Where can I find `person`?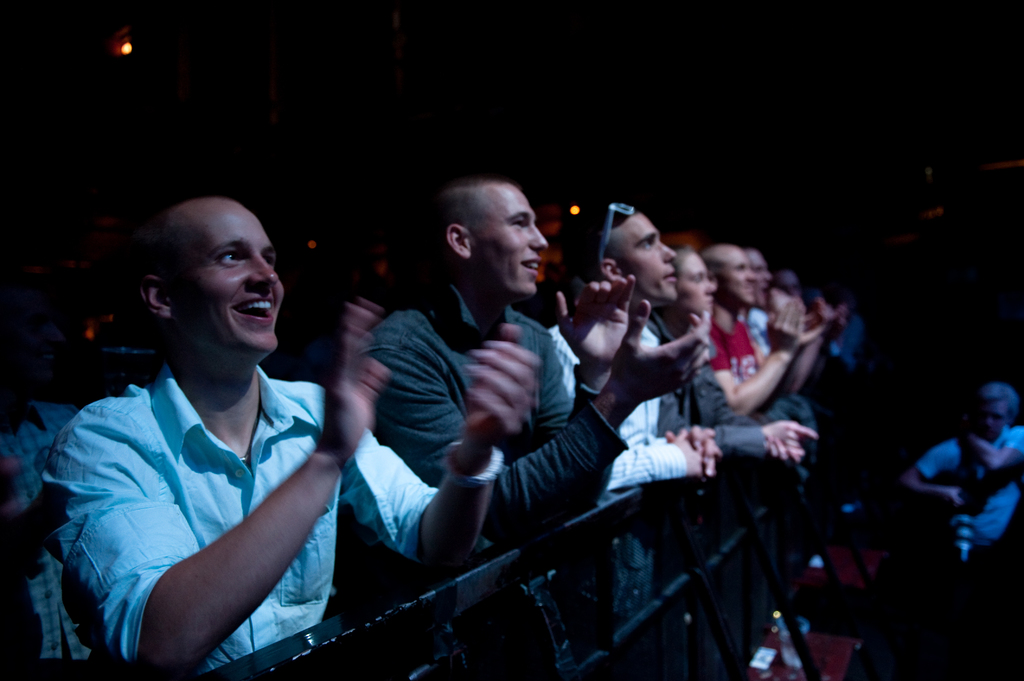
You can find it at bbox=[543, 196, 724, 487].
